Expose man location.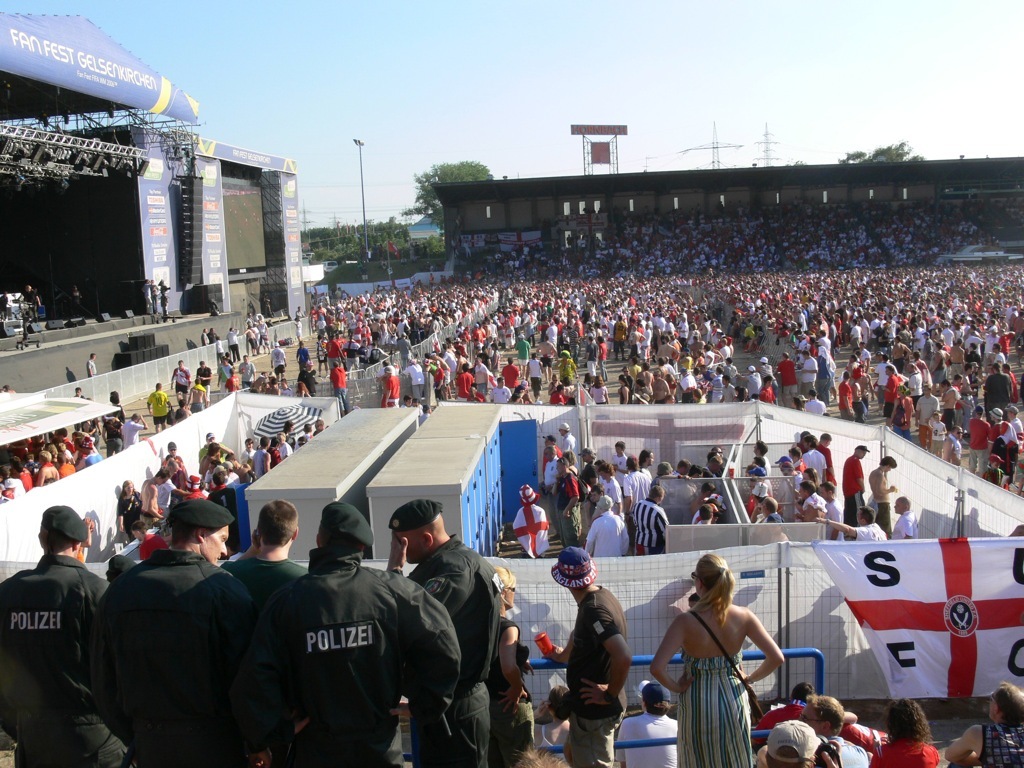
Exposed at (542, 444, 563, 480).
